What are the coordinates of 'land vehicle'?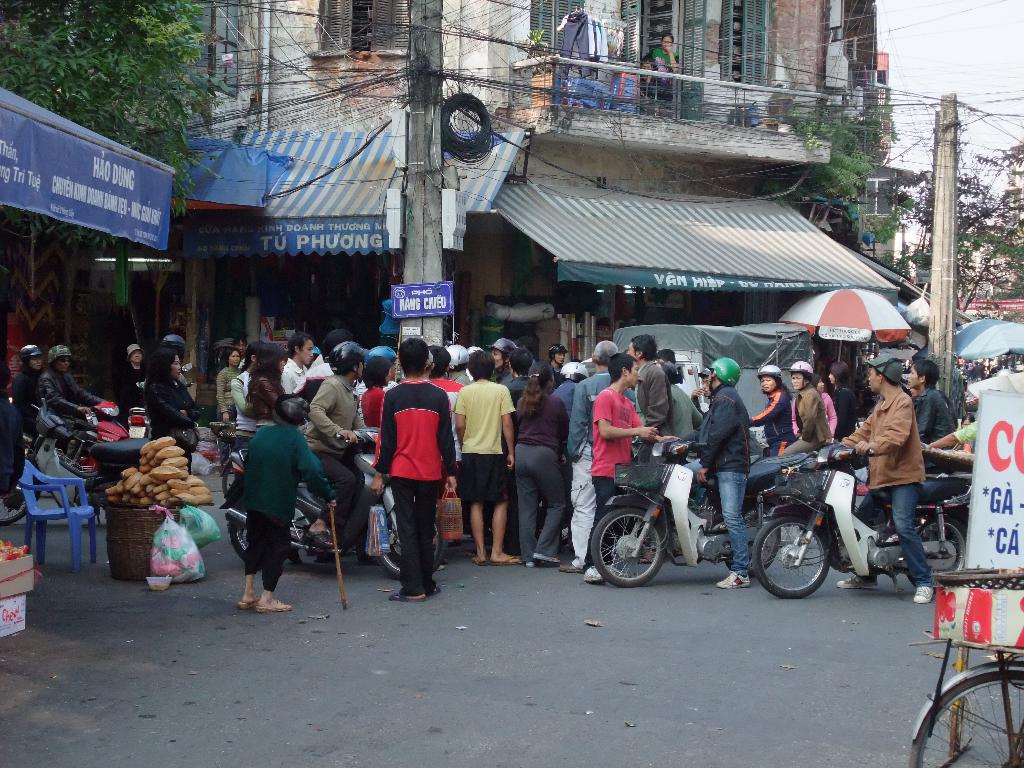
box(908, 637, 1023, 767).
